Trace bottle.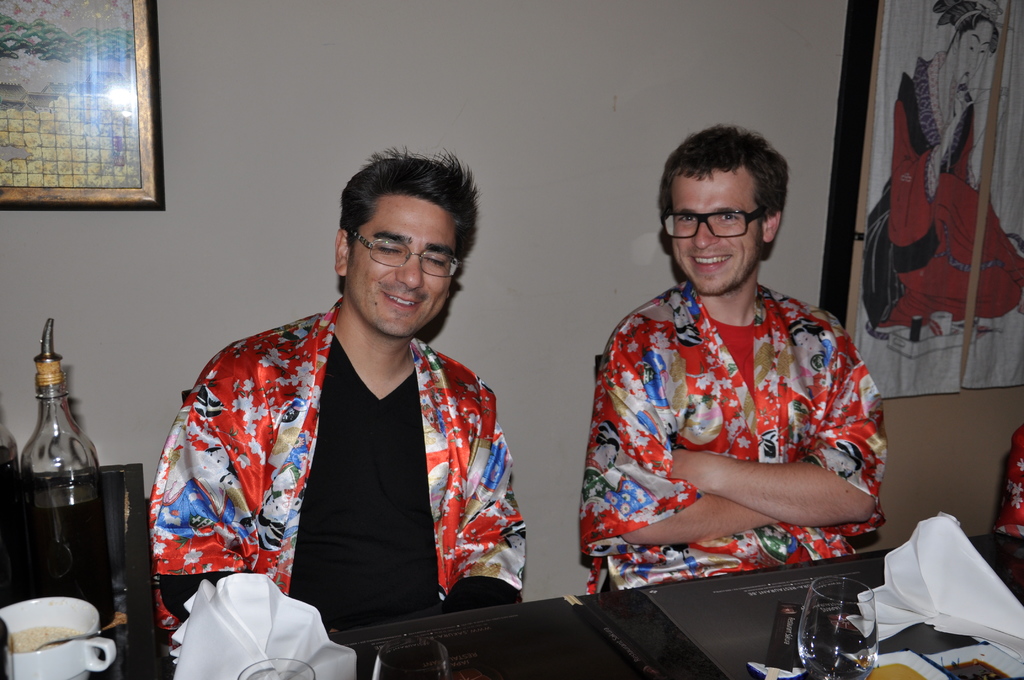
Traced to 13 318 115 625.
